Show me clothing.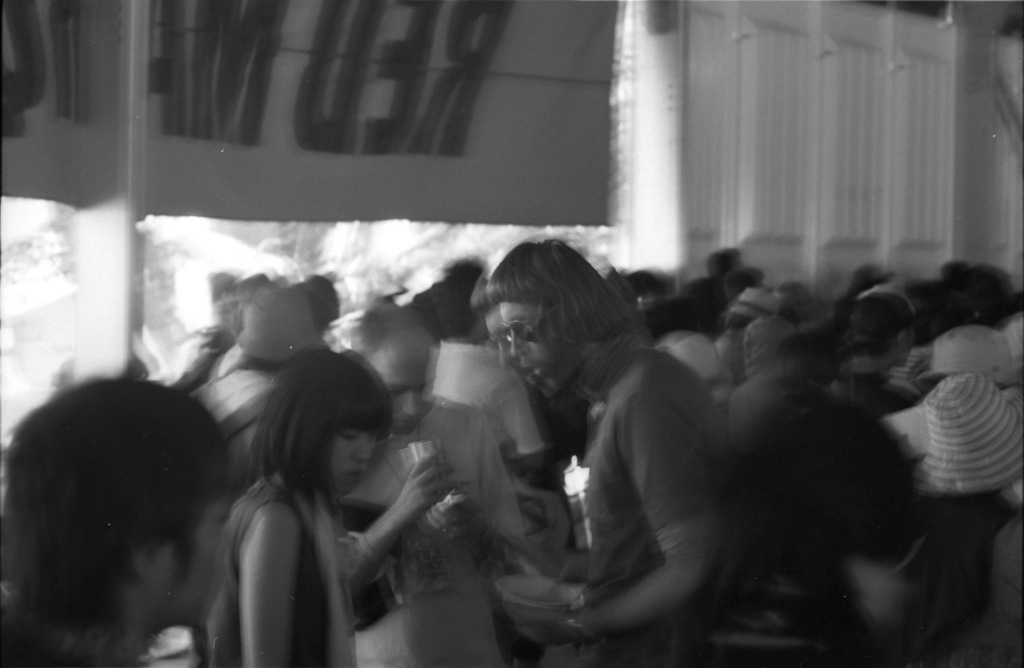
clothing is here: select_region(193, 484, 364, 667).
